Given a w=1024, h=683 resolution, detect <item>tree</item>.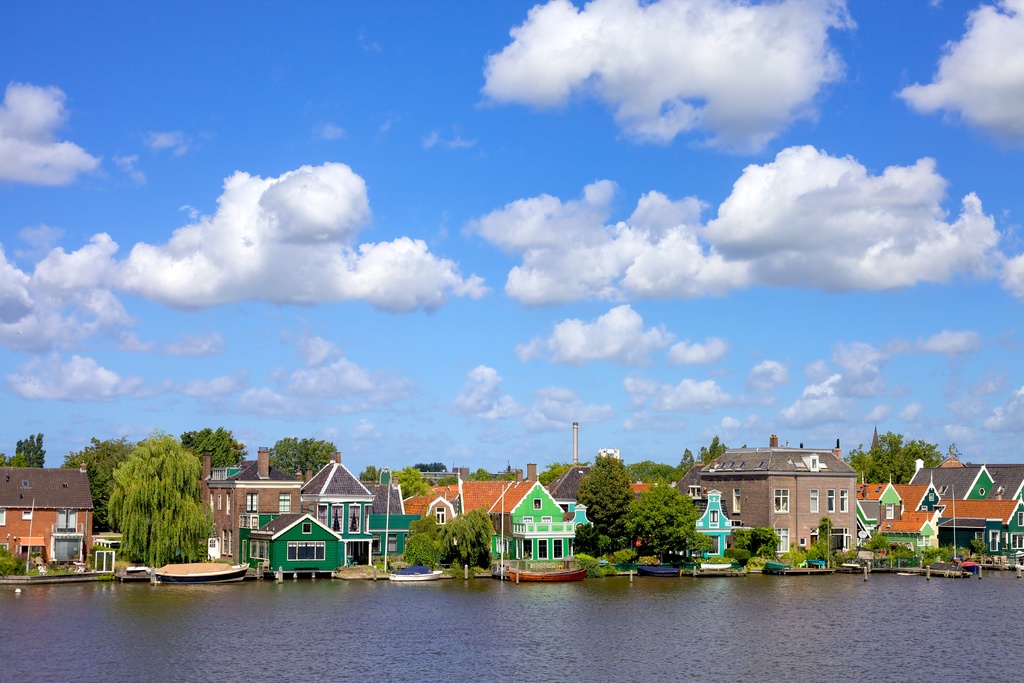
pyautogui.locateOnScreen(532, 458, 589, 486).
